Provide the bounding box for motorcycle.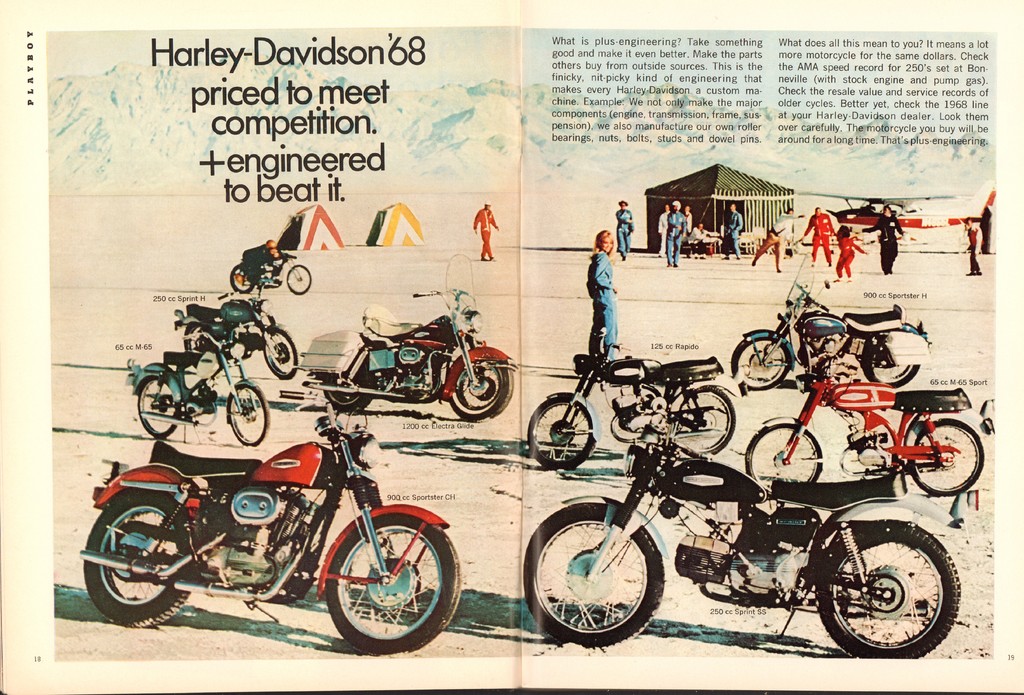
x1=732, y1=256, x2=935, y2=386.
